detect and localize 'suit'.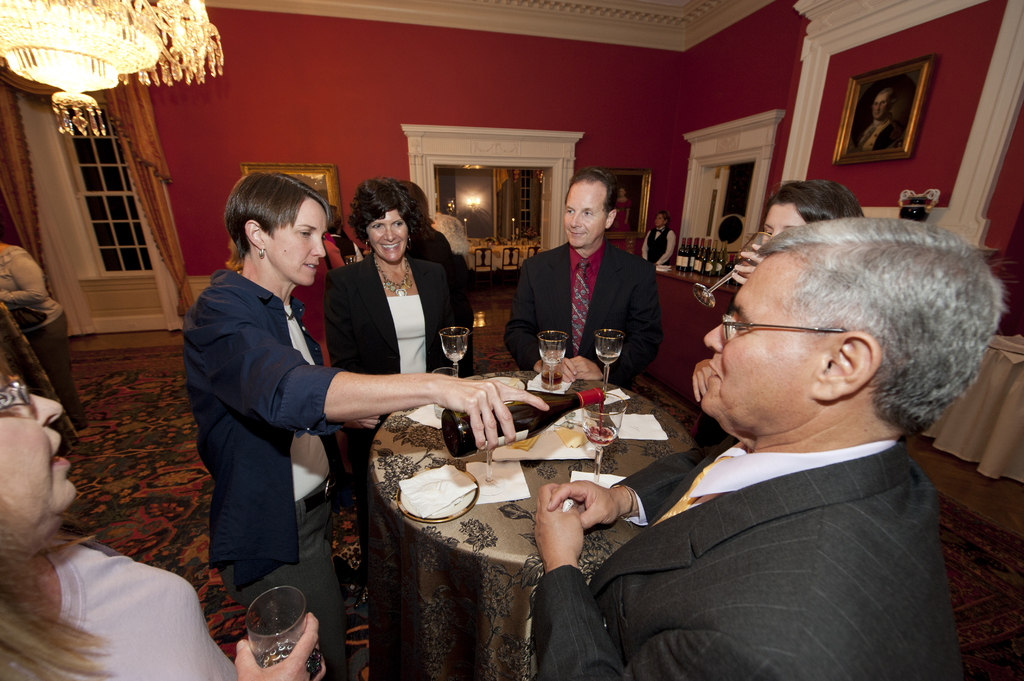
Localized at locate(327, 250, 454, 582).
